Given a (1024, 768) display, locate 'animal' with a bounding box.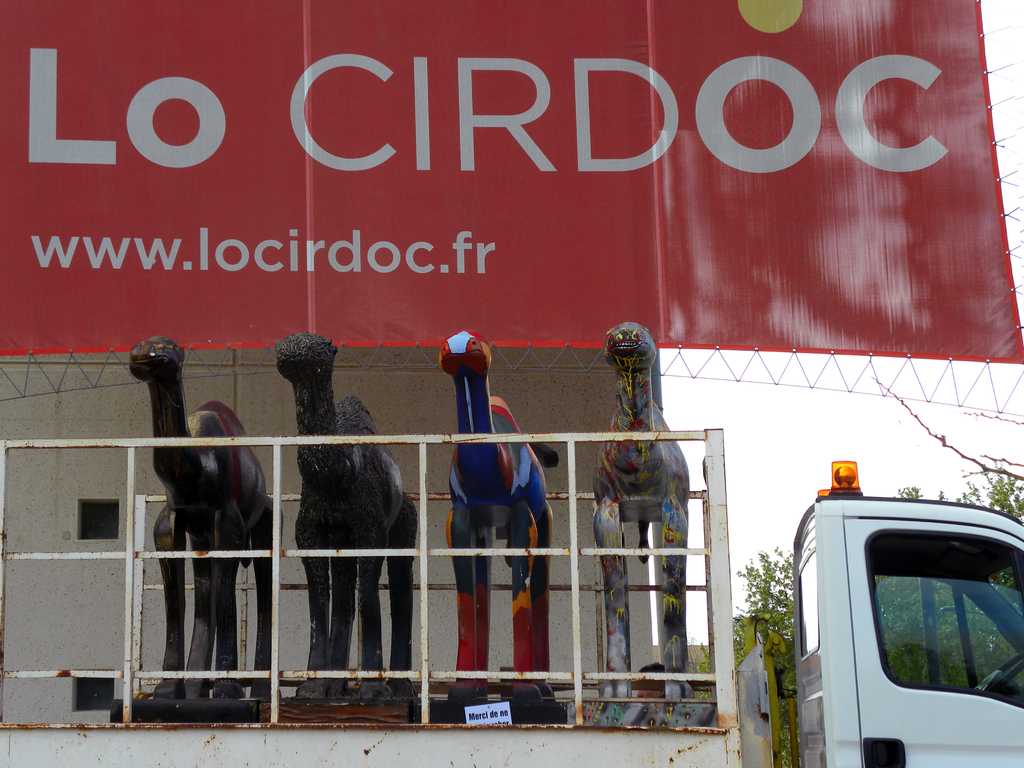
Located: [left=598, top=327, right=689, bottom=701].
